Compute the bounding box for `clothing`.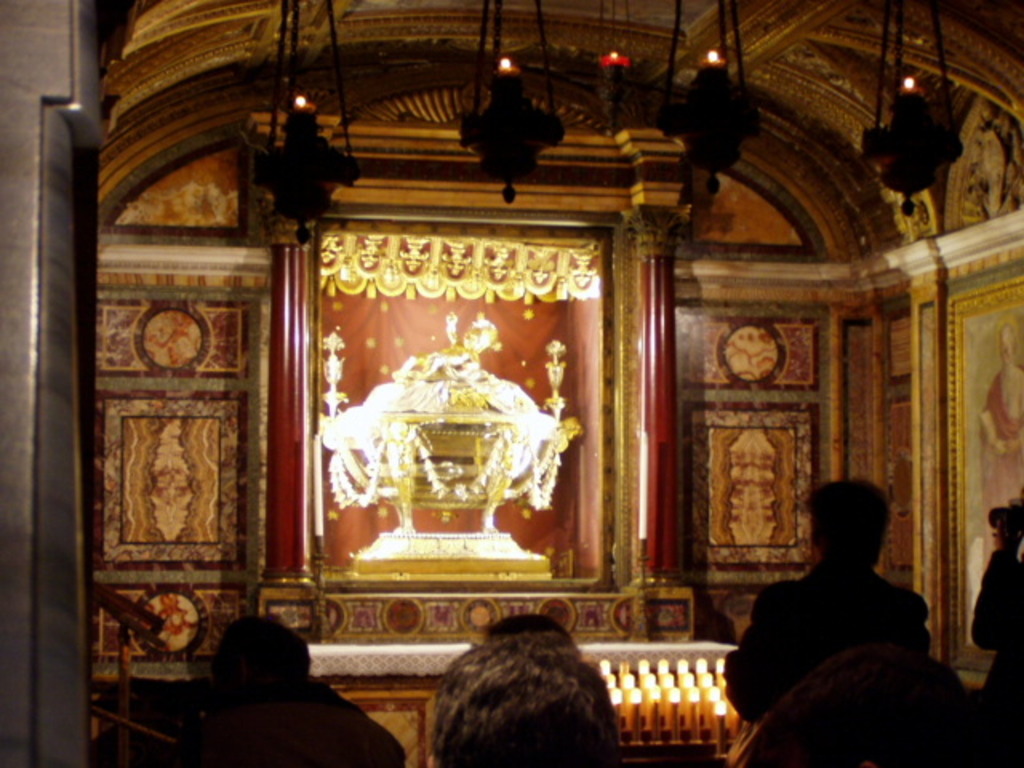
718,557,934,723.
